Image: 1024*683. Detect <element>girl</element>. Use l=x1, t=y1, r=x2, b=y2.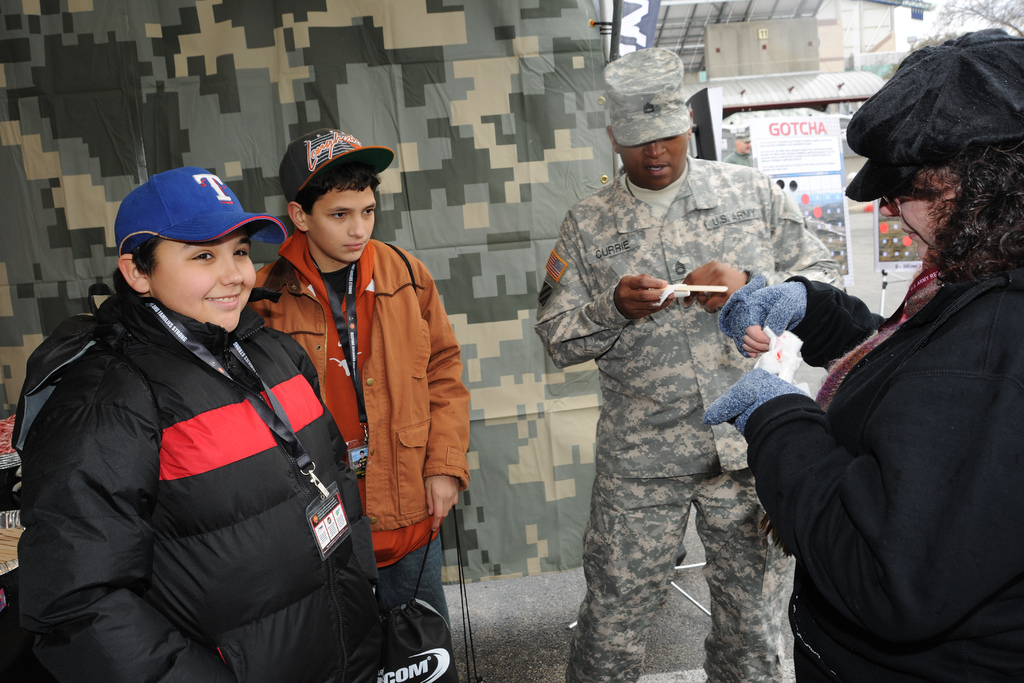
l=11, t=164, r=382, b=682.
